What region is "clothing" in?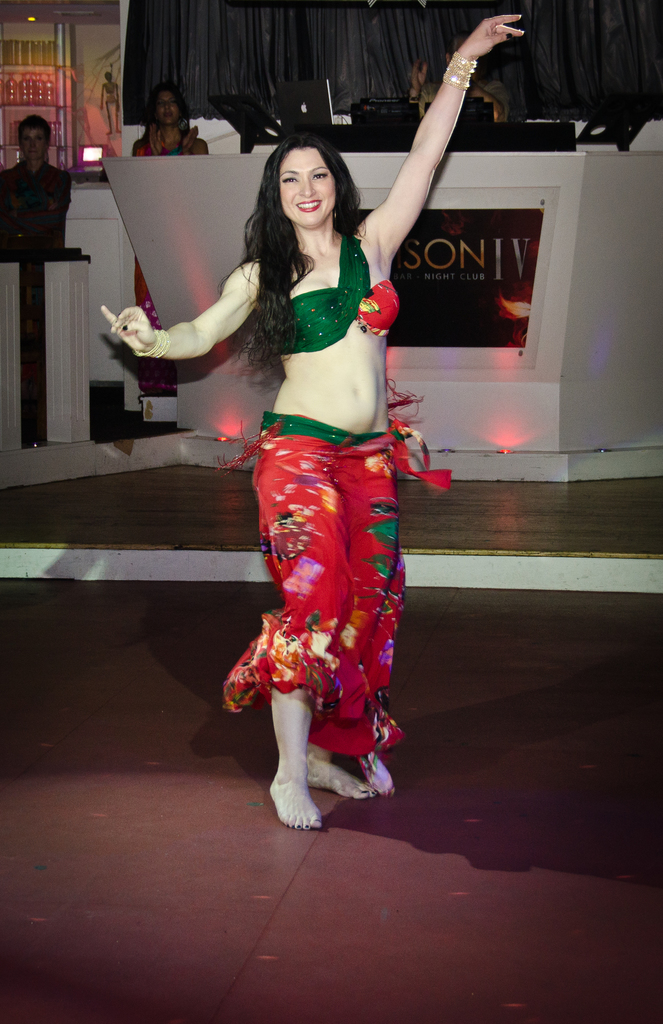
l=133, t=131, r=213, b=323.
